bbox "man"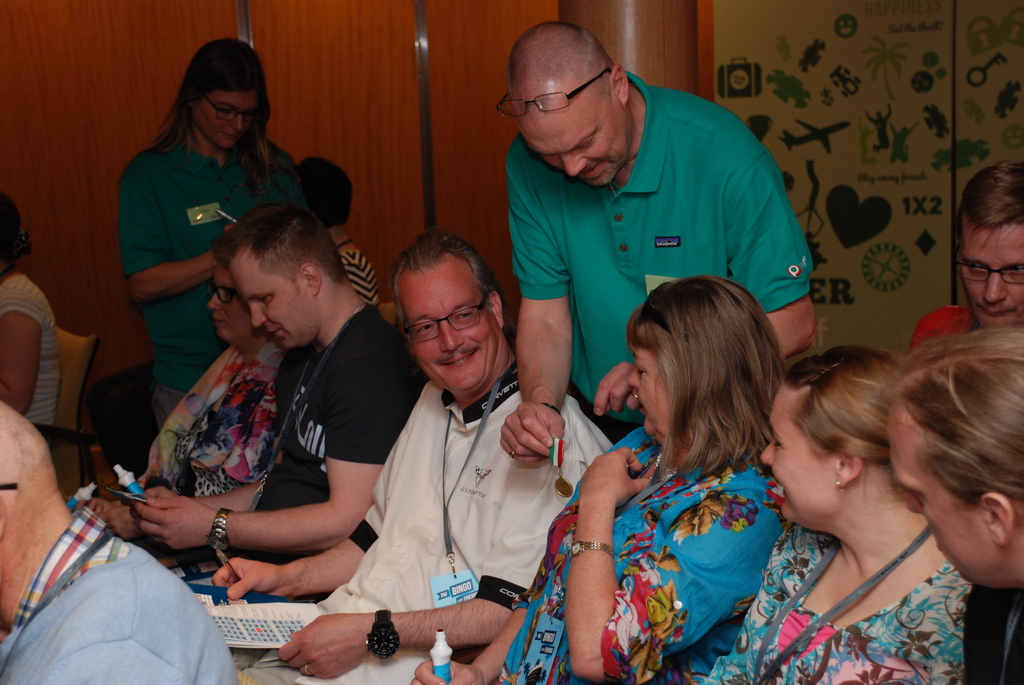
<region>230, 237, 610, 684</region>
